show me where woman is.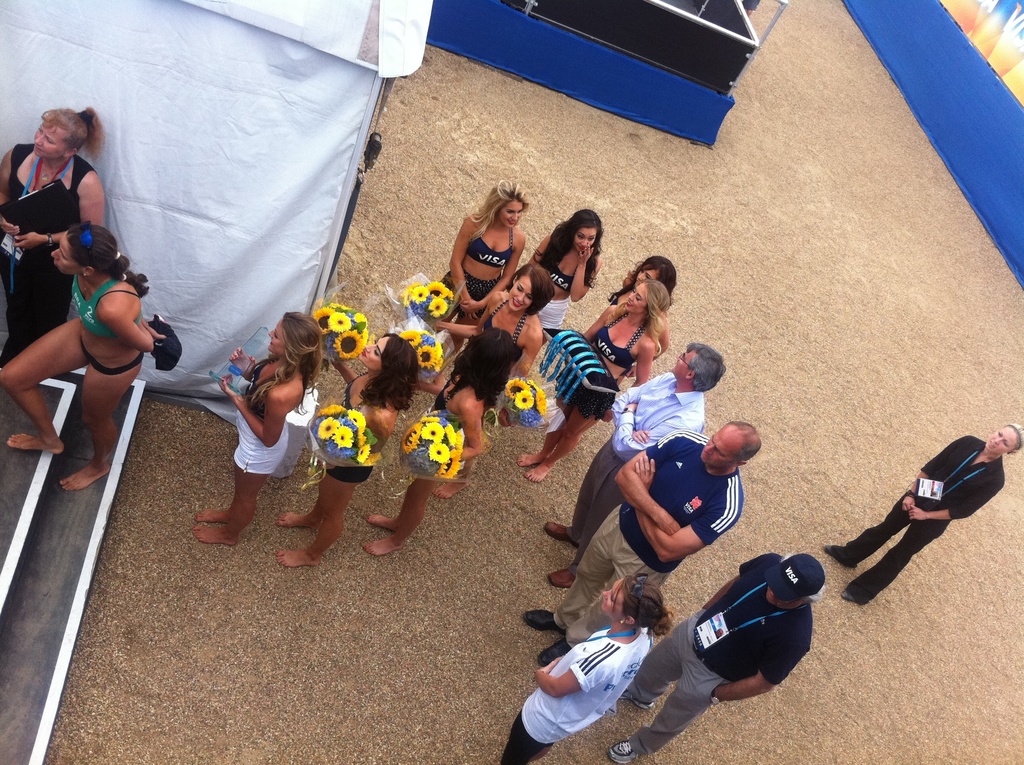
woman is at crop(273, 330, 414, 571).
